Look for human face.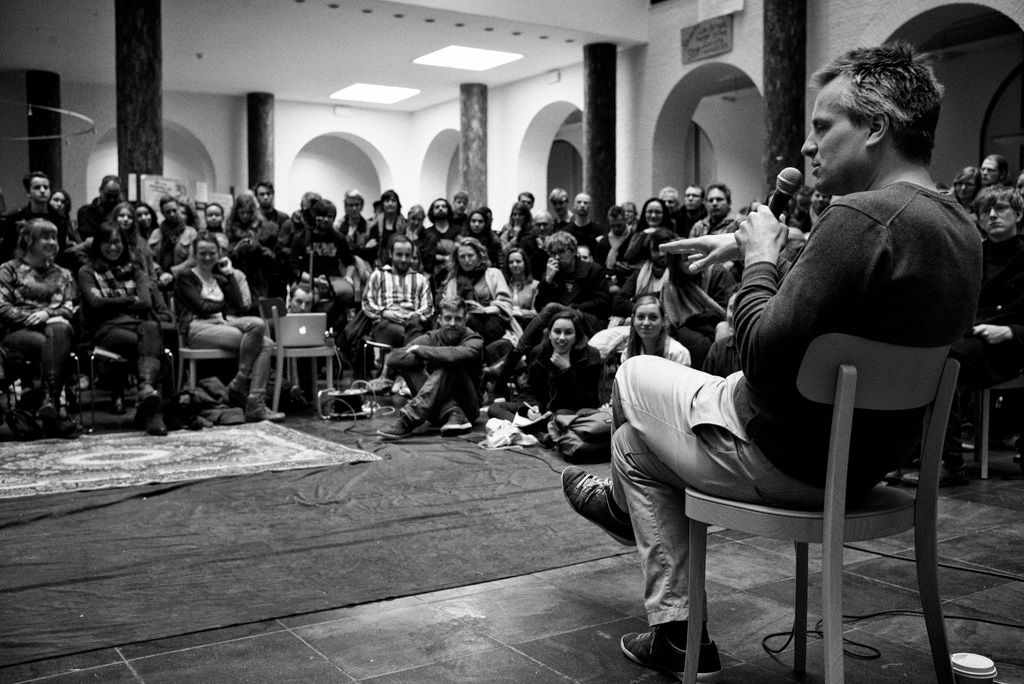
Found: [506,213,528,226].
